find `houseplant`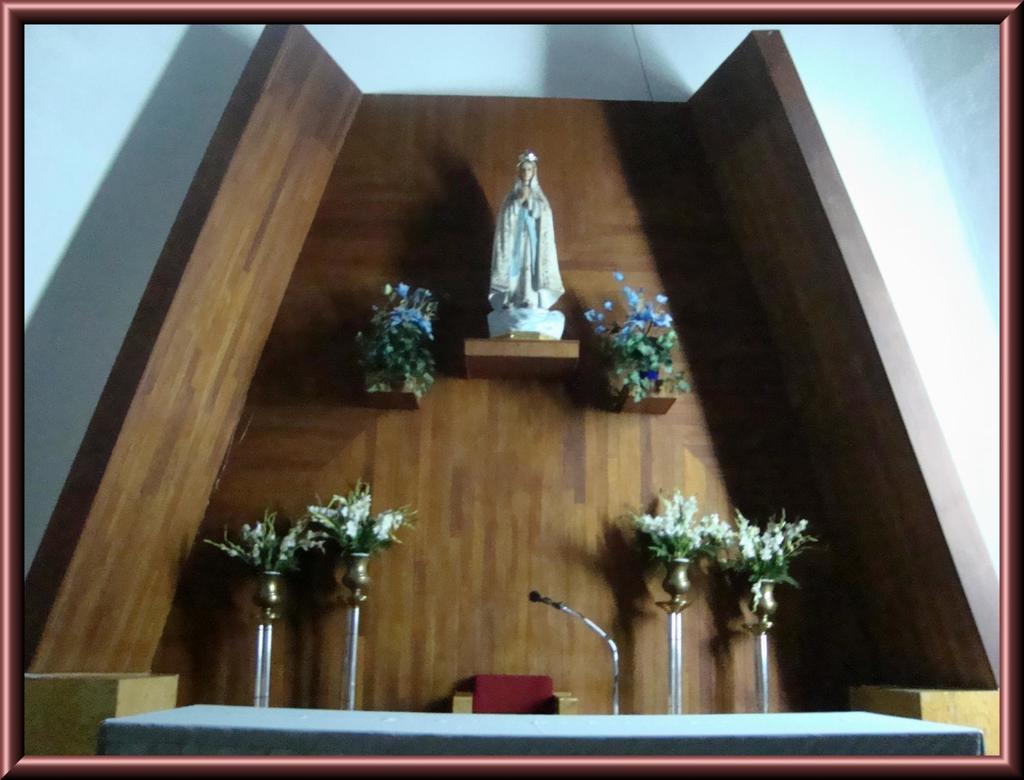
356/282/444/403
